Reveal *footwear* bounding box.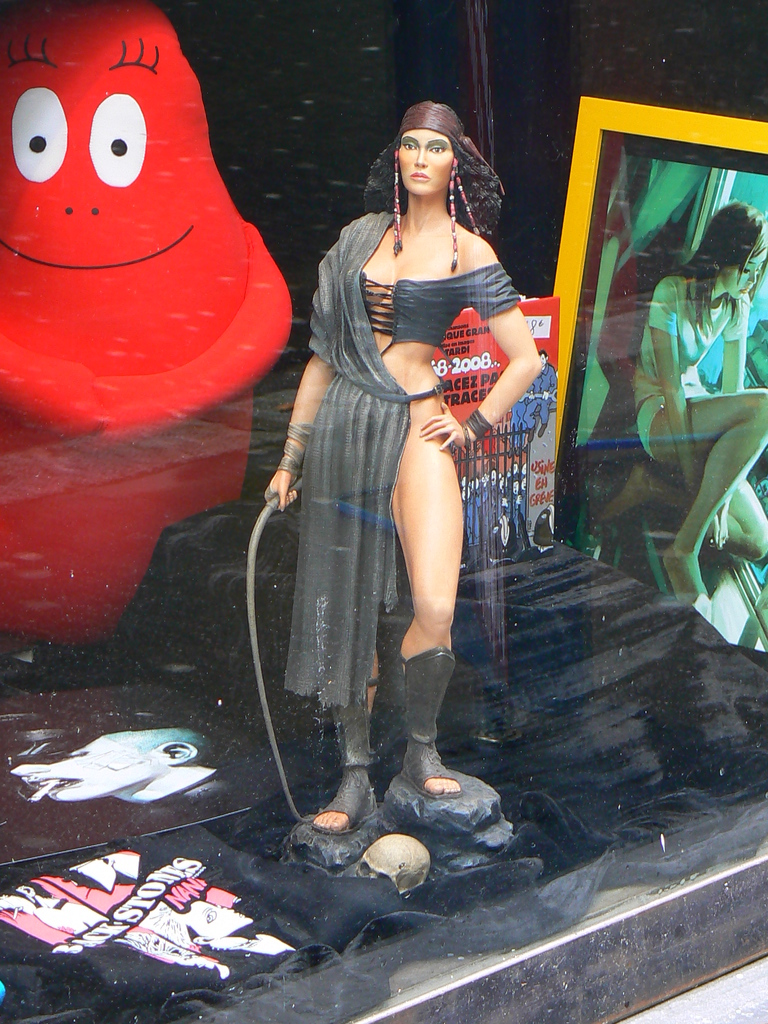
Revealed: box(308, 676, 383, 832).
